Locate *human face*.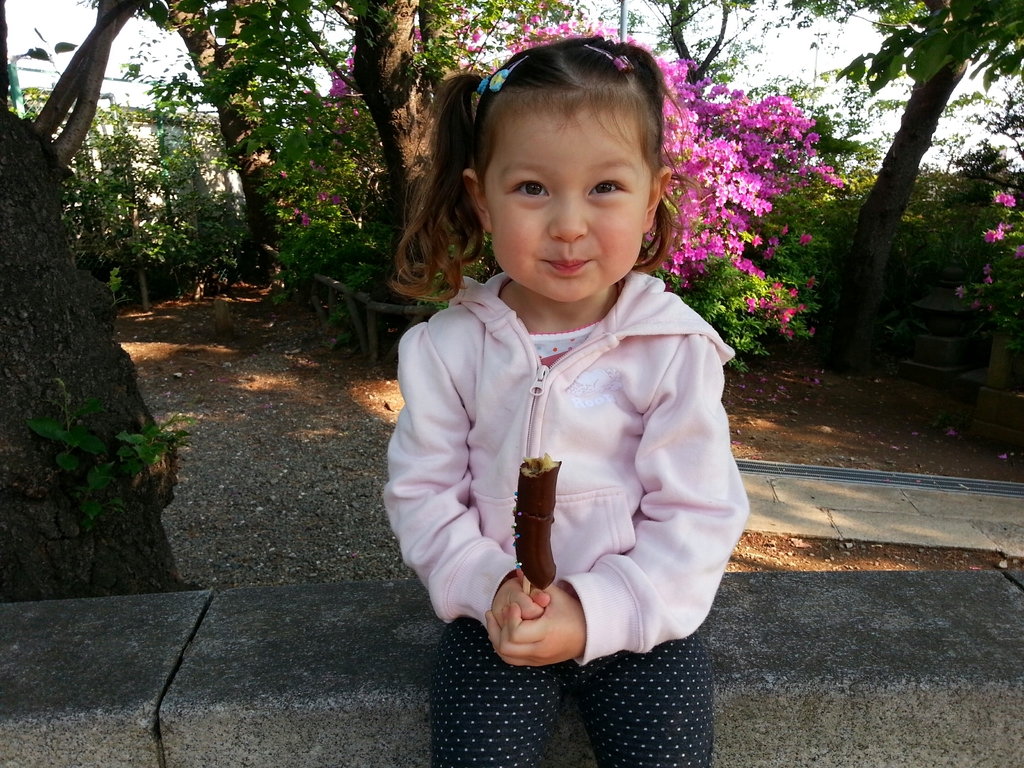
Bounding box: box=[493, 106, 641, 301].
